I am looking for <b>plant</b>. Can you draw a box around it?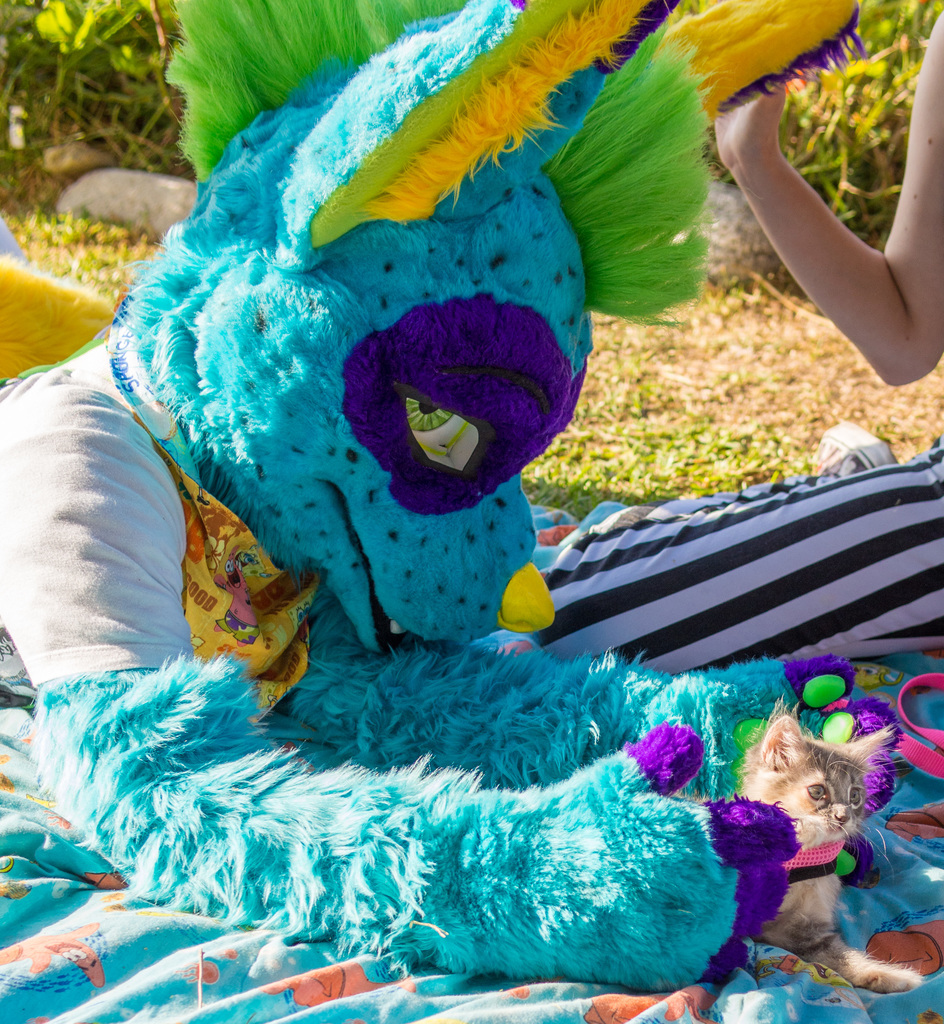
Sure, the bounding box is BBox(511, 274, 943, 522).
